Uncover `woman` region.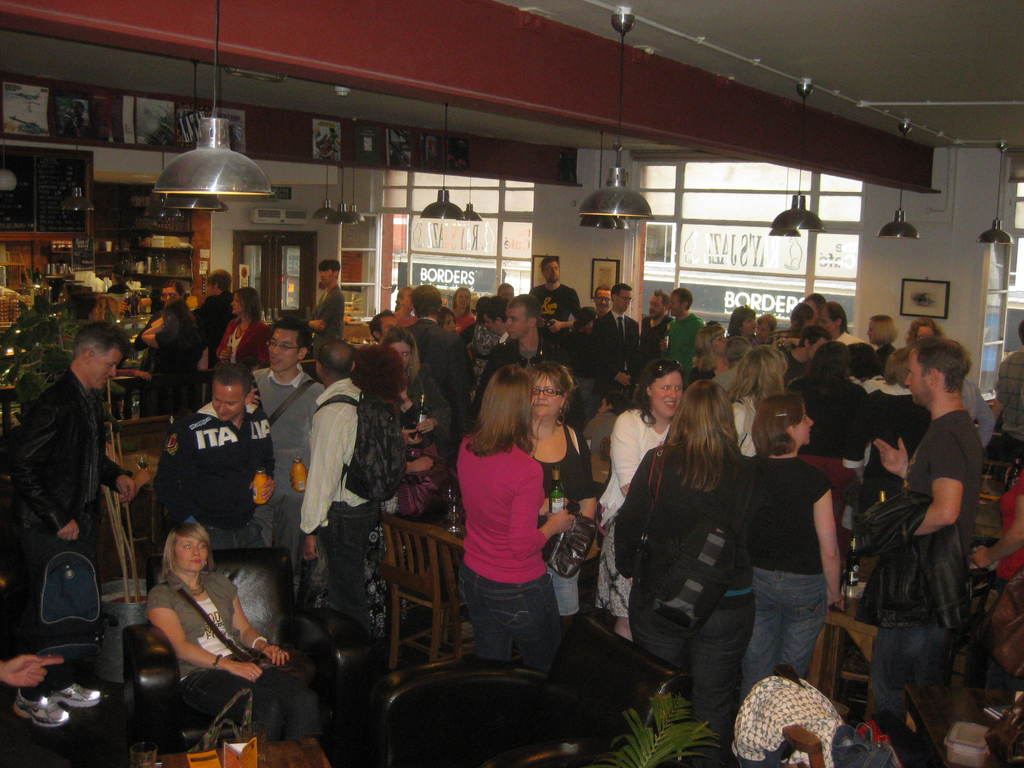
Uncovered: {"x1": 139, "y1": 516, "x2": 311, "y2": 749}.
